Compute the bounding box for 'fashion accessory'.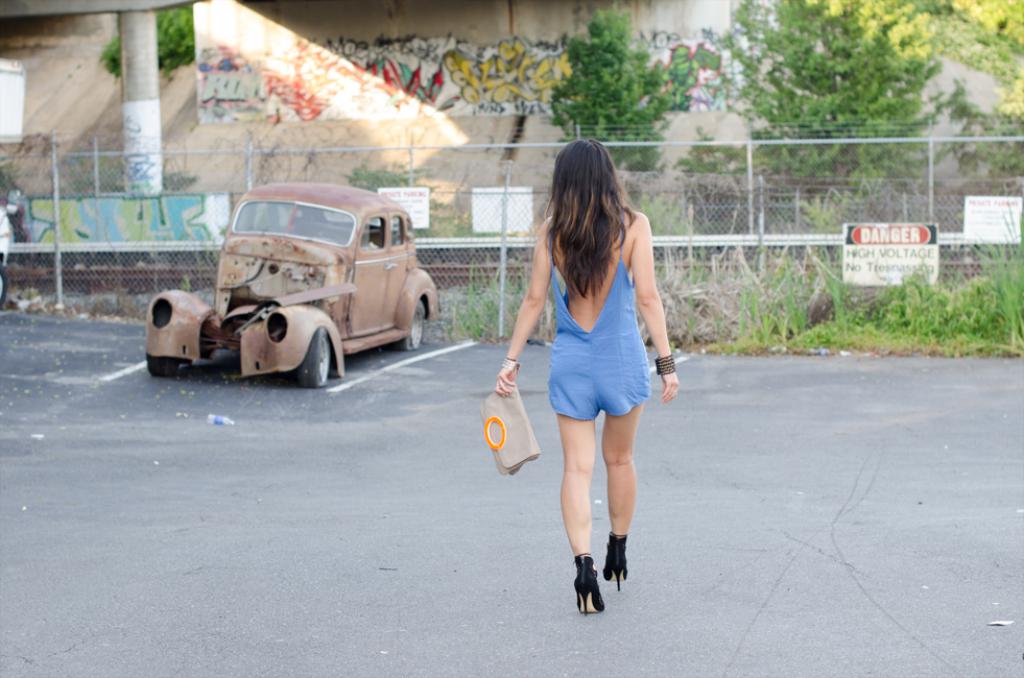
detection(478, 384, 542, 479).
